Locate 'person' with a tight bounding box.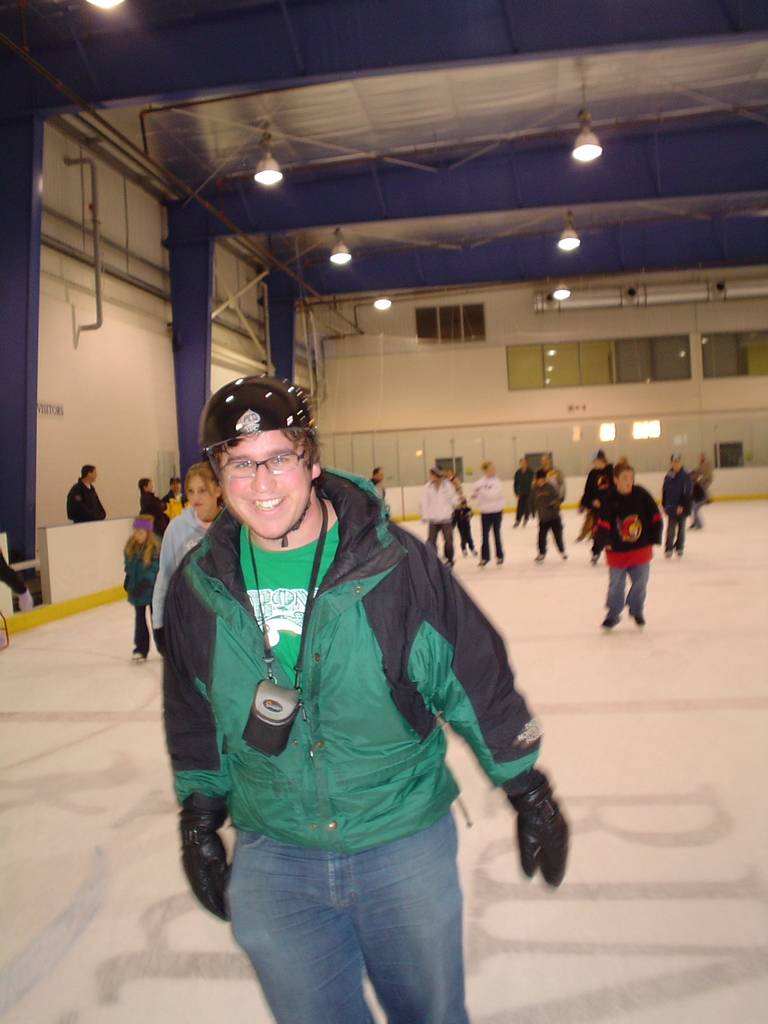
BBox(513, 455, 537, 529).
